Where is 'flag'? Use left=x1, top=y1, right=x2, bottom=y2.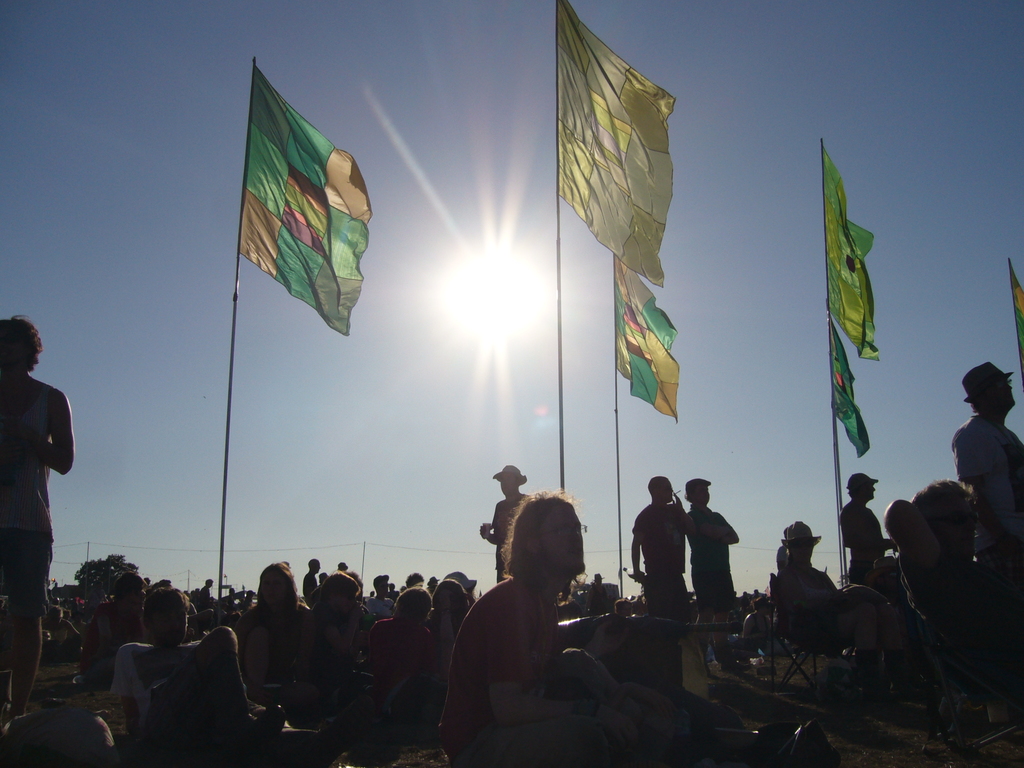
left=816, top=135, right=877, bottom=364.
